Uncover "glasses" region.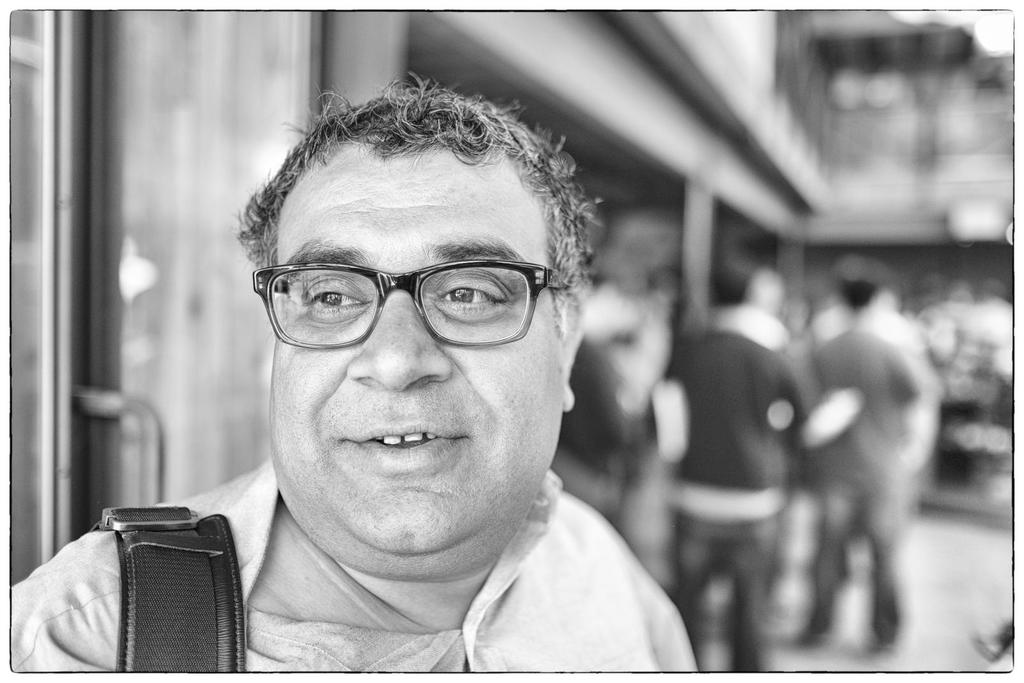
Uncovered: 249,246,557,351.
